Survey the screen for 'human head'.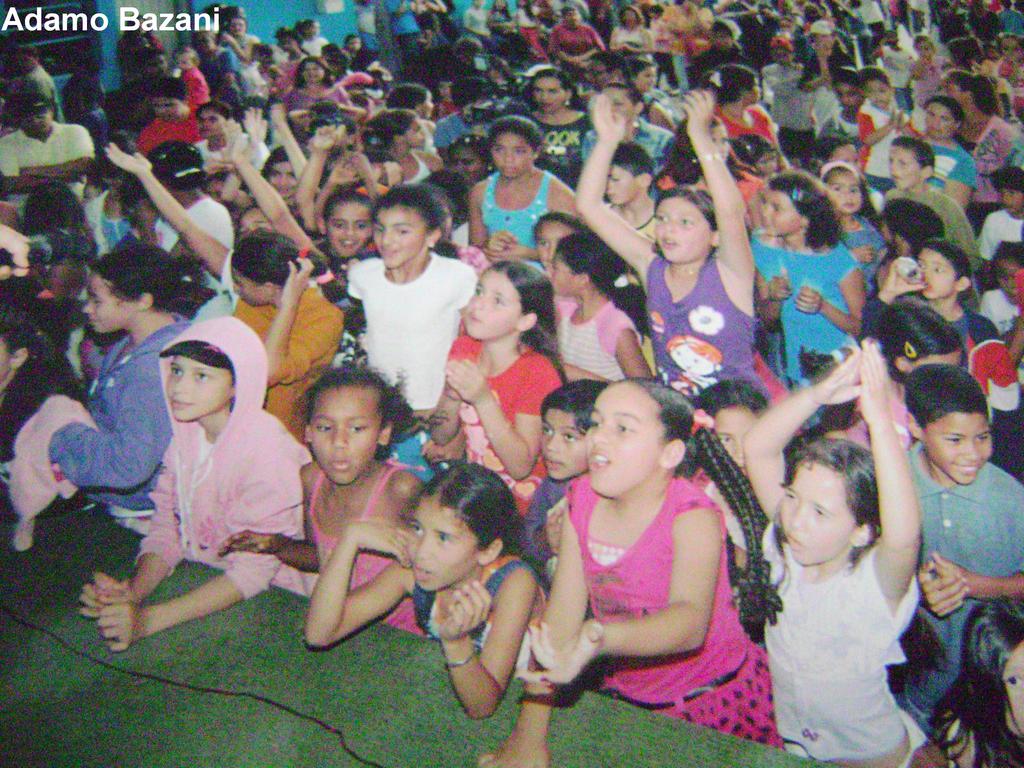
Survey found: Rect(754, 173, 827, 241).
